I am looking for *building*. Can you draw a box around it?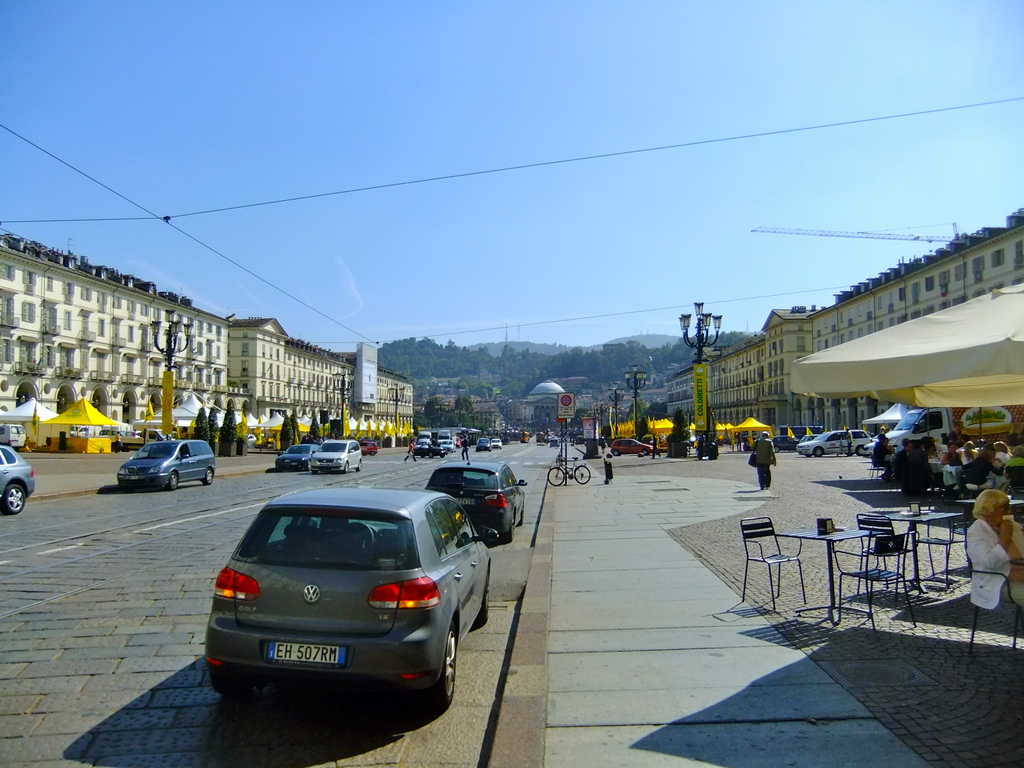
Sure, the bounding box is [left=0, top=225, right=417, bottom=458].
